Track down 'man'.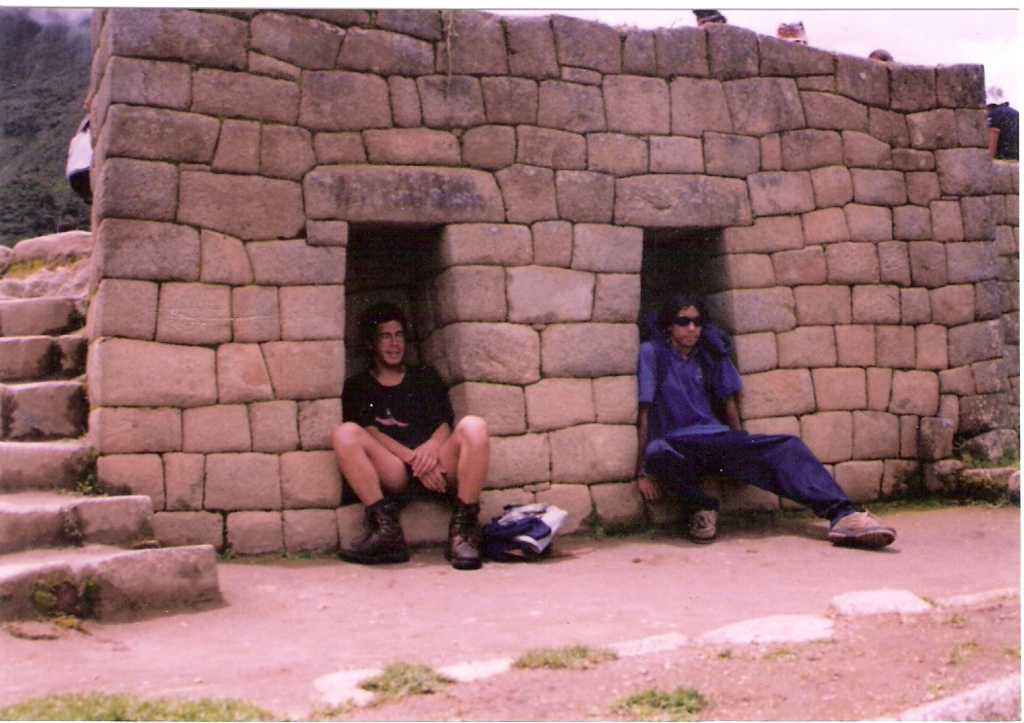
Tracked to left=638, top=292, right=900, bottom=550.
